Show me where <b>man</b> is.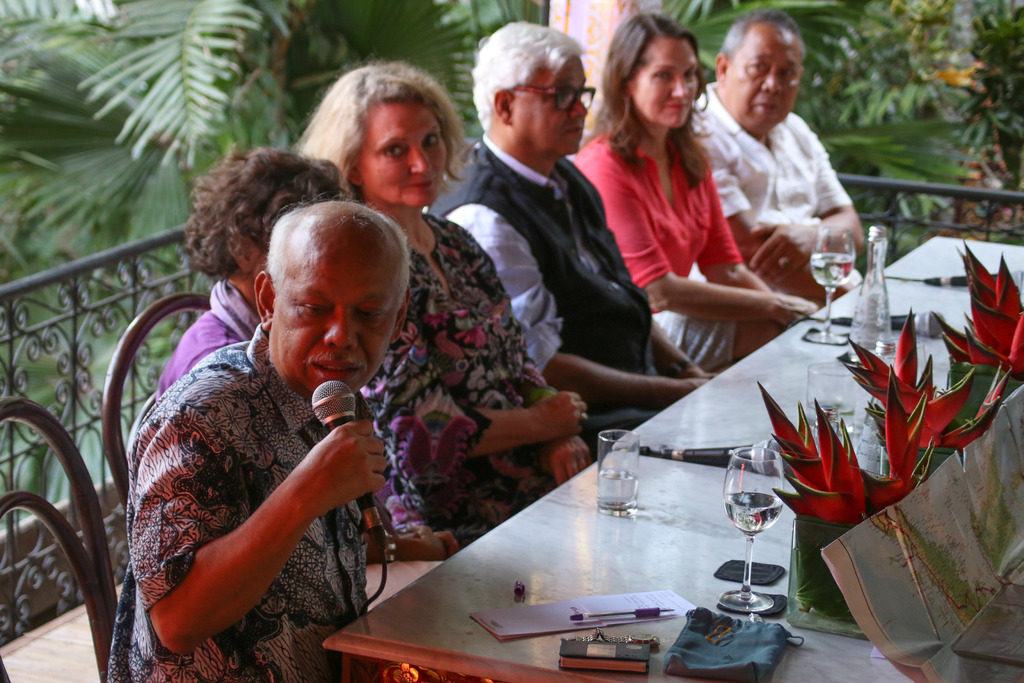
<b>man</b> is at BBox(425, 21, 719, 462).
